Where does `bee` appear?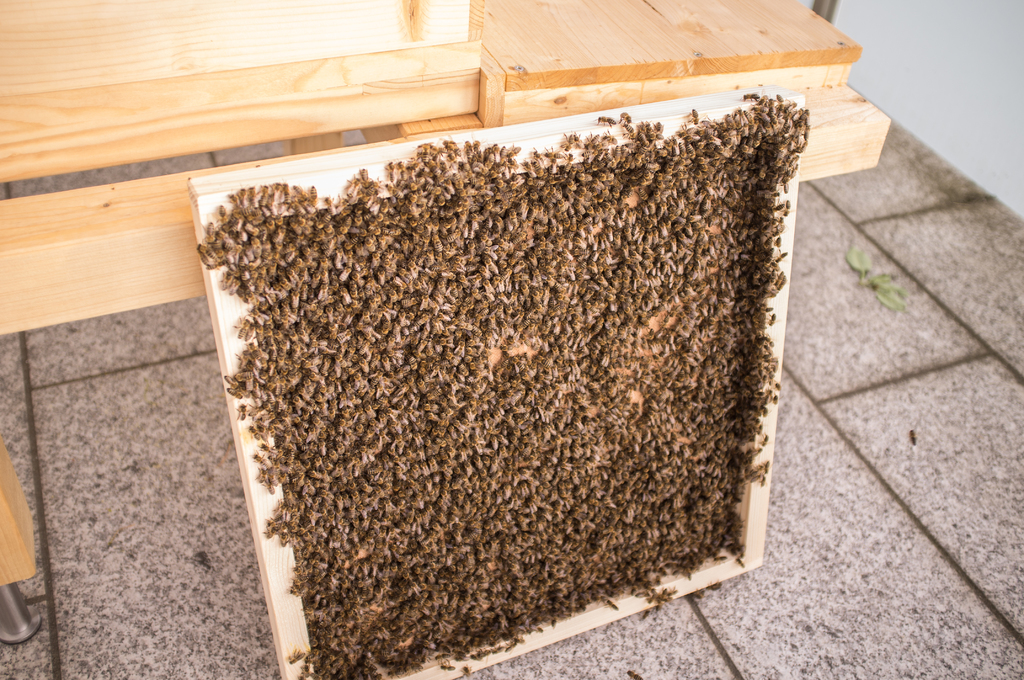
Appears at 911,427,920,444.
